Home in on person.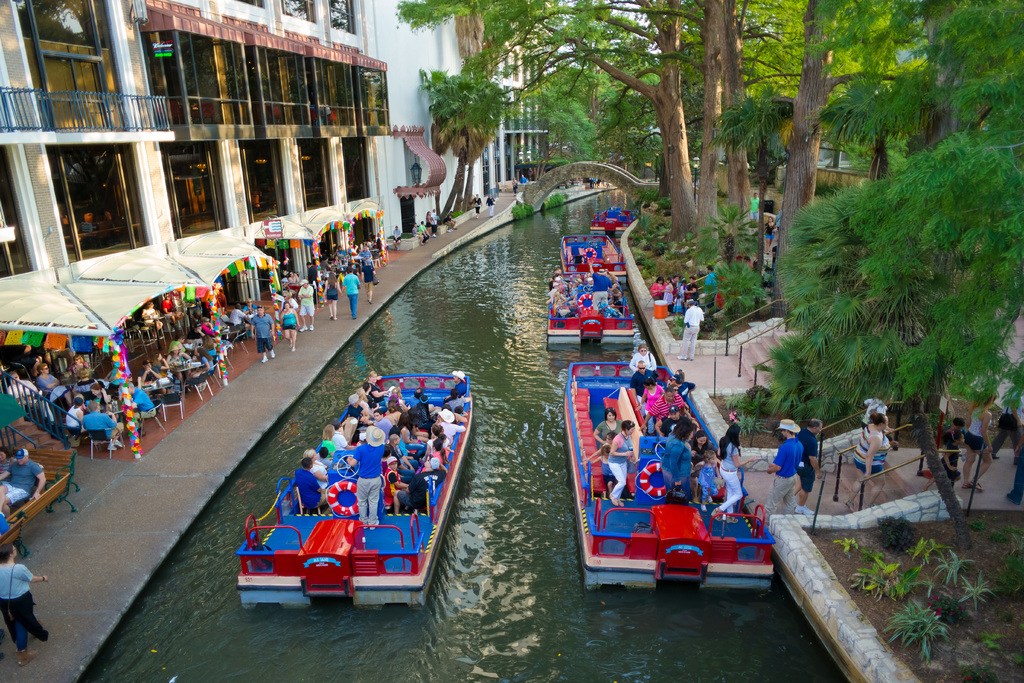
Homed in at (167,342,186,364).
